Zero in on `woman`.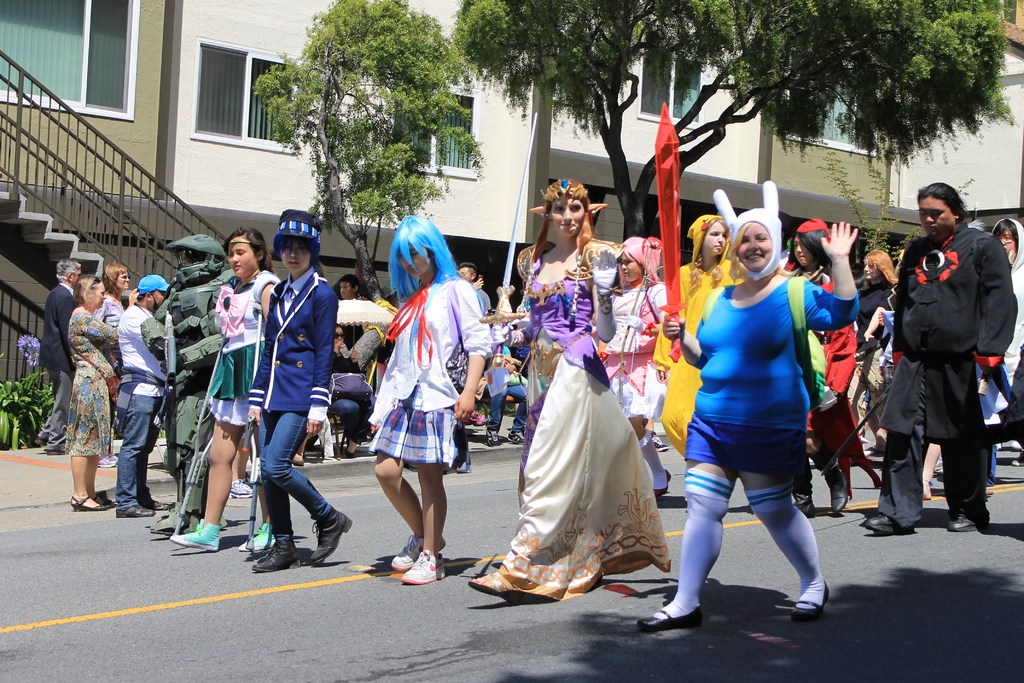
Zeroed in: bbox=(600, 230, 680, 504).
